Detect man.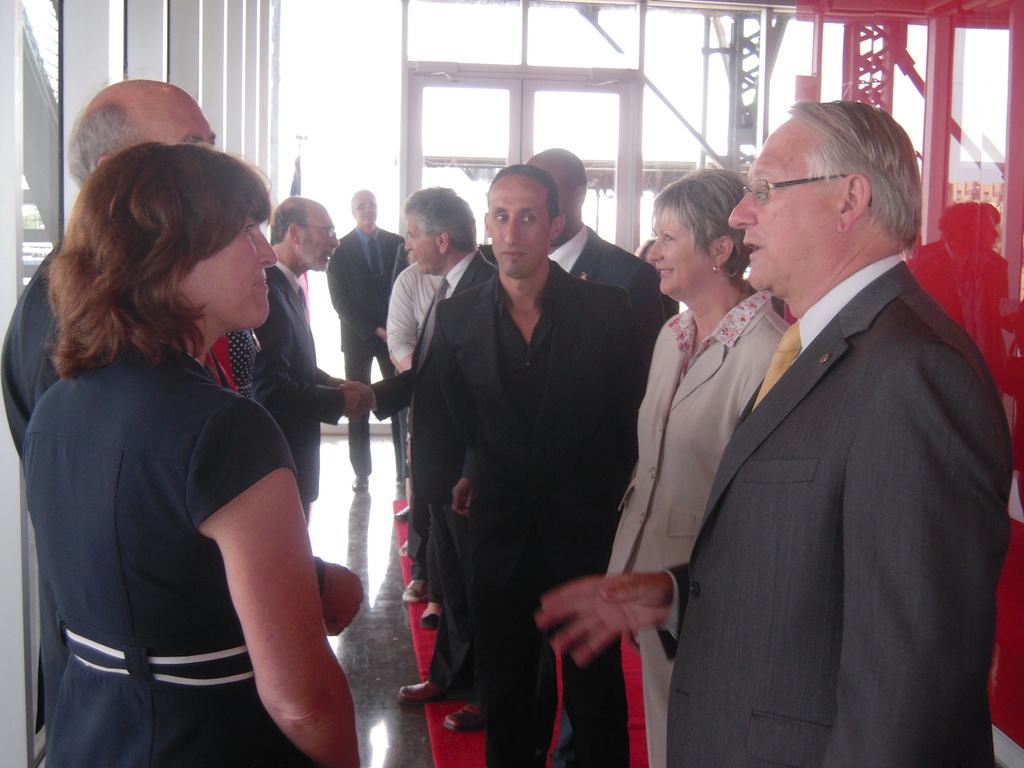
Detected at <box>535,98,1016,767</box>.
